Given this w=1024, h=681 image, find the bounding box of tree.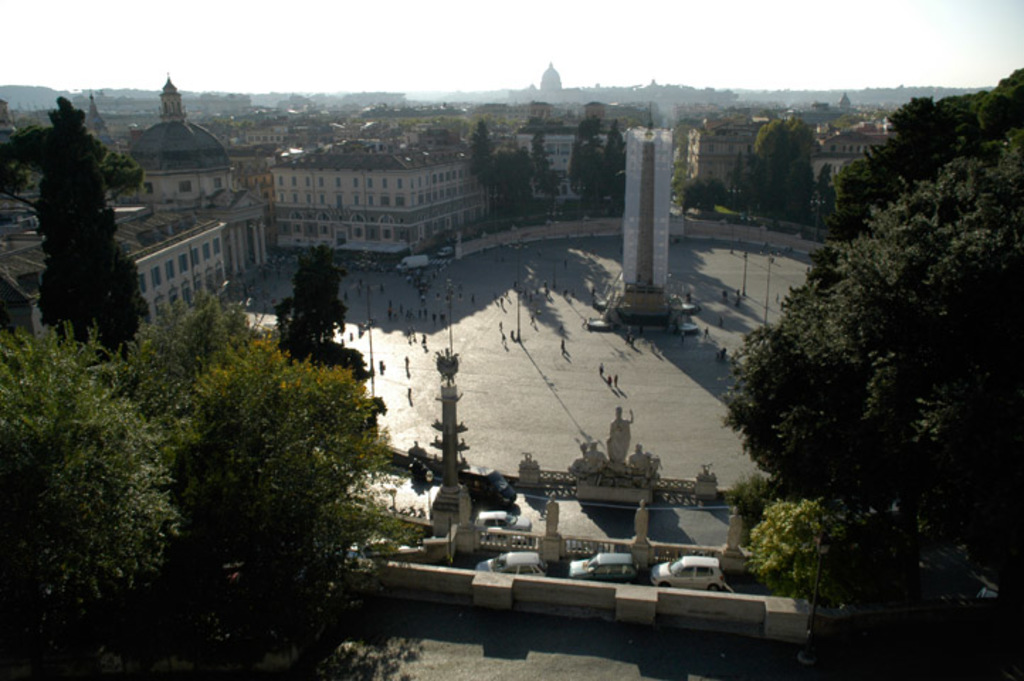
[167,339,424,675].
